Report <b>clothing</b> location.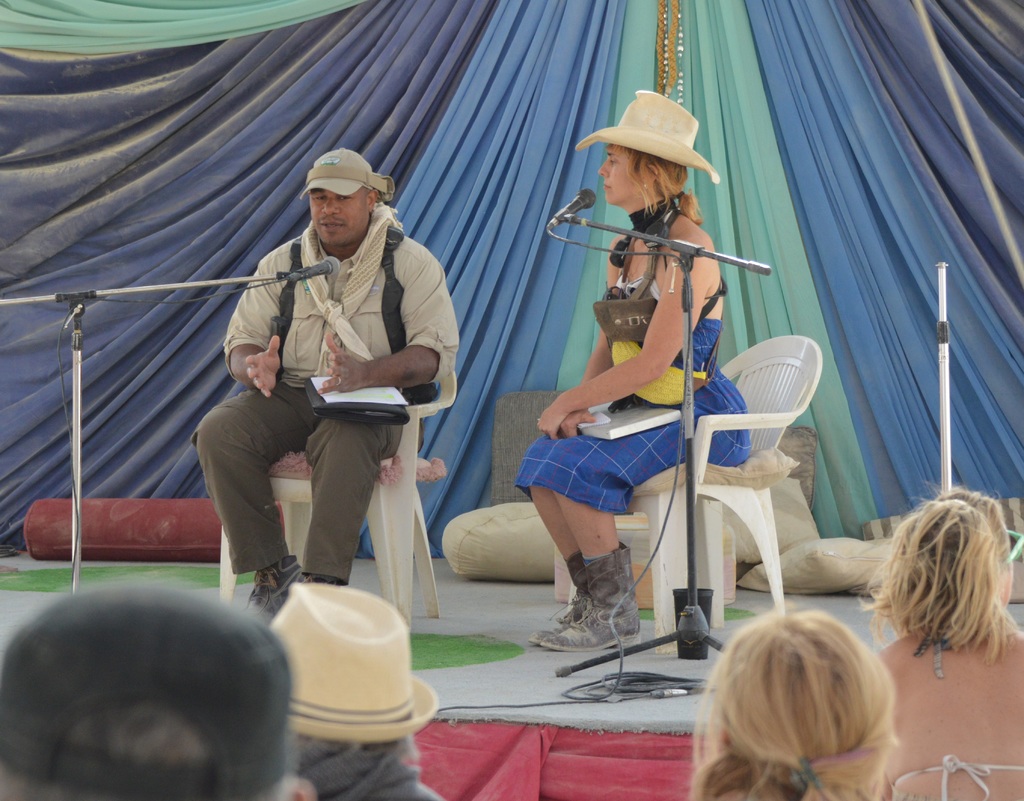
Report: bbox(509, 204, 749, 520).
